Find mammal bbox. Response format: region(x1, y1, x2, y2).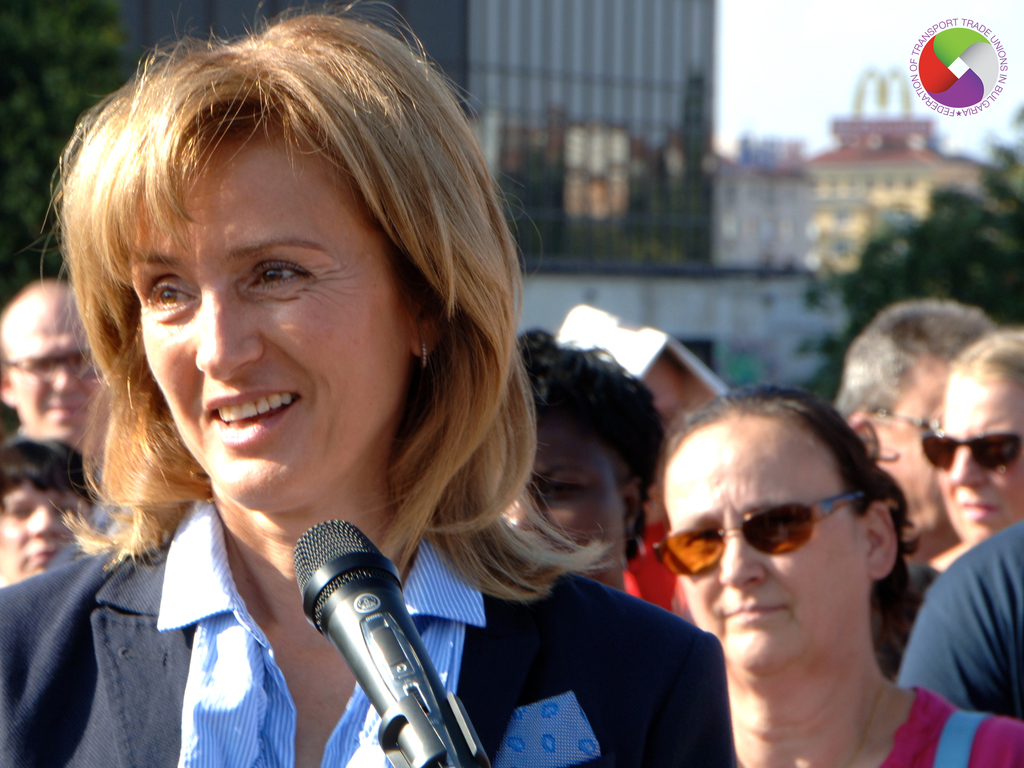
region(4, 431, 102, 590).
